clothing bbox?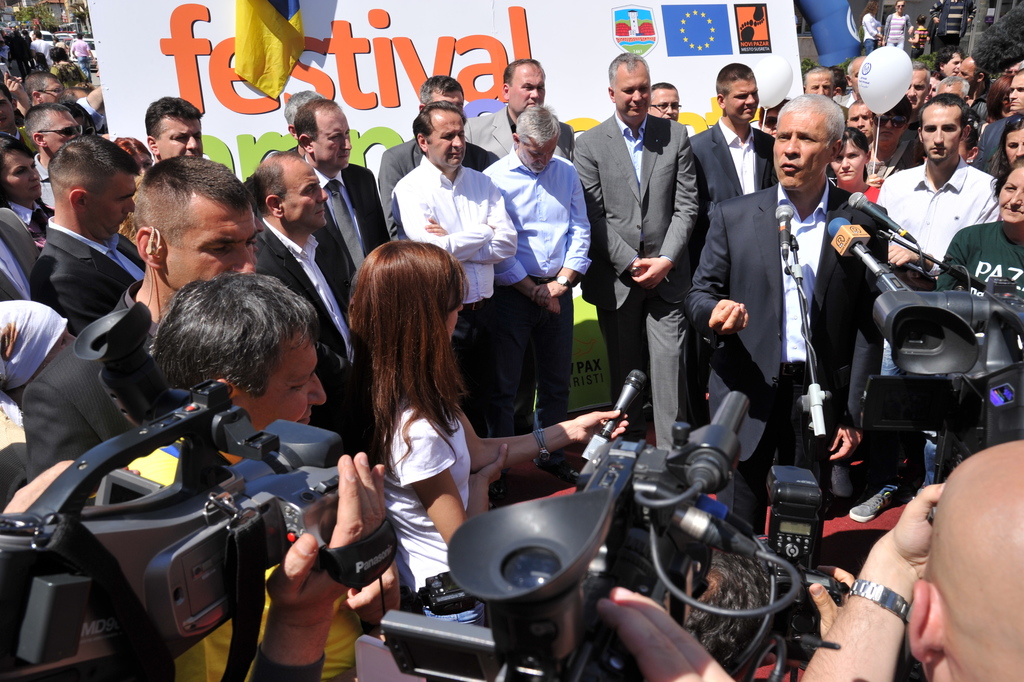
x1=879, y1=116, x2=1016, y2=286
